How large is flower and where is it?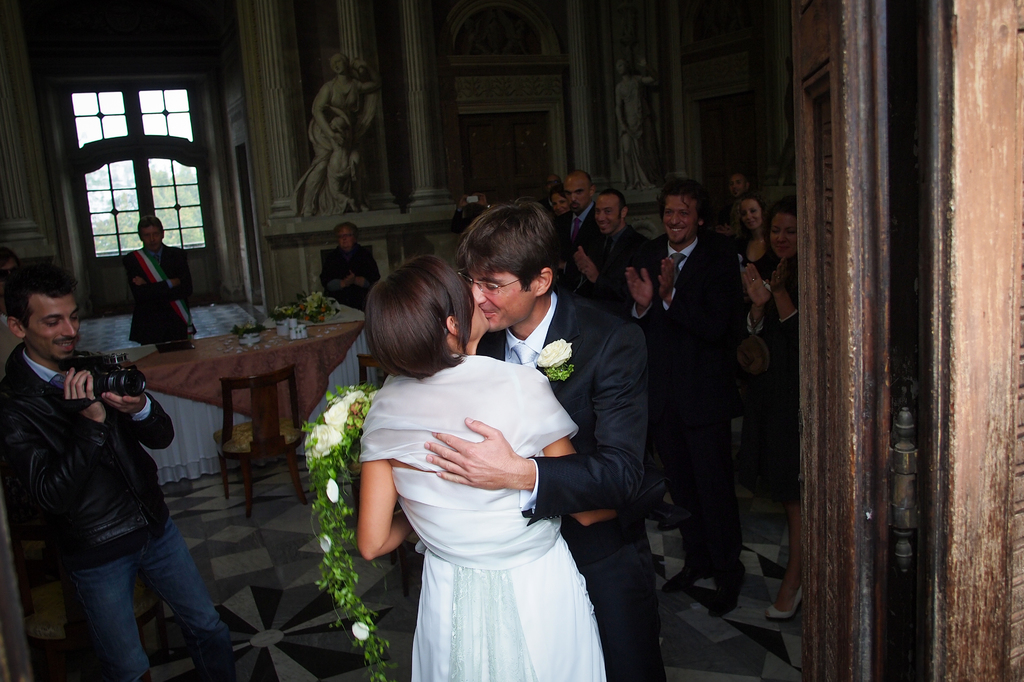
Bounding box: bbox=(534, 337, 573, 374).
